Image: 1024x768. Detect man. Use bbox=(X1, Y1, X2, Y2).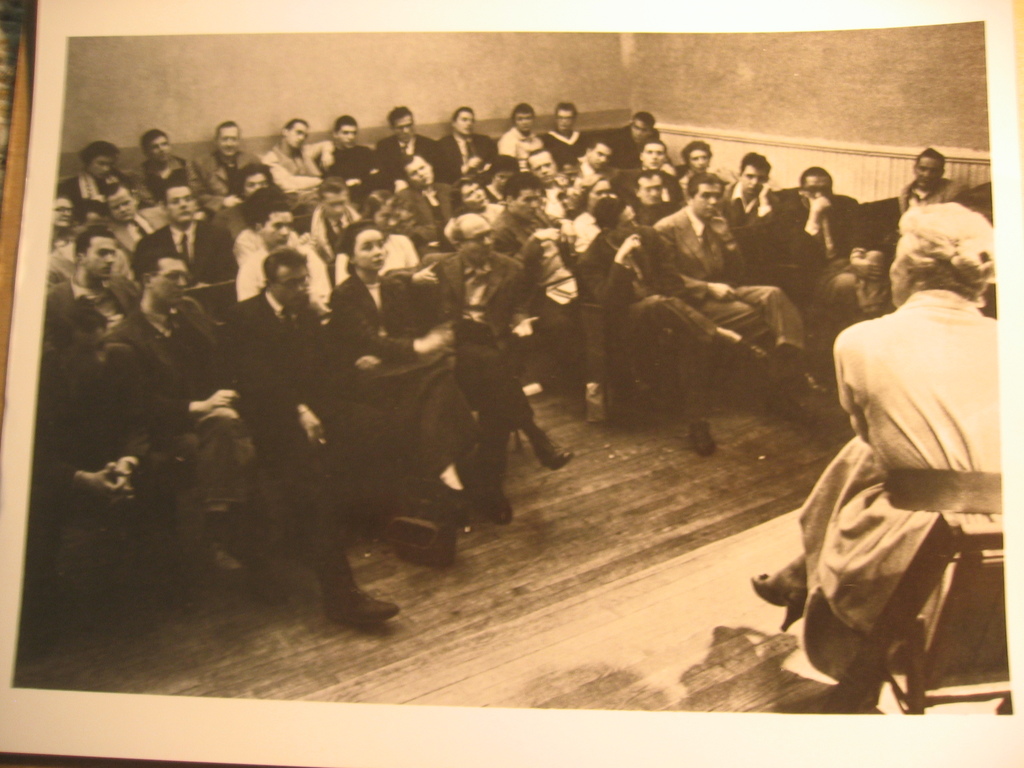
bbox=(738, 153, 781, 248).
